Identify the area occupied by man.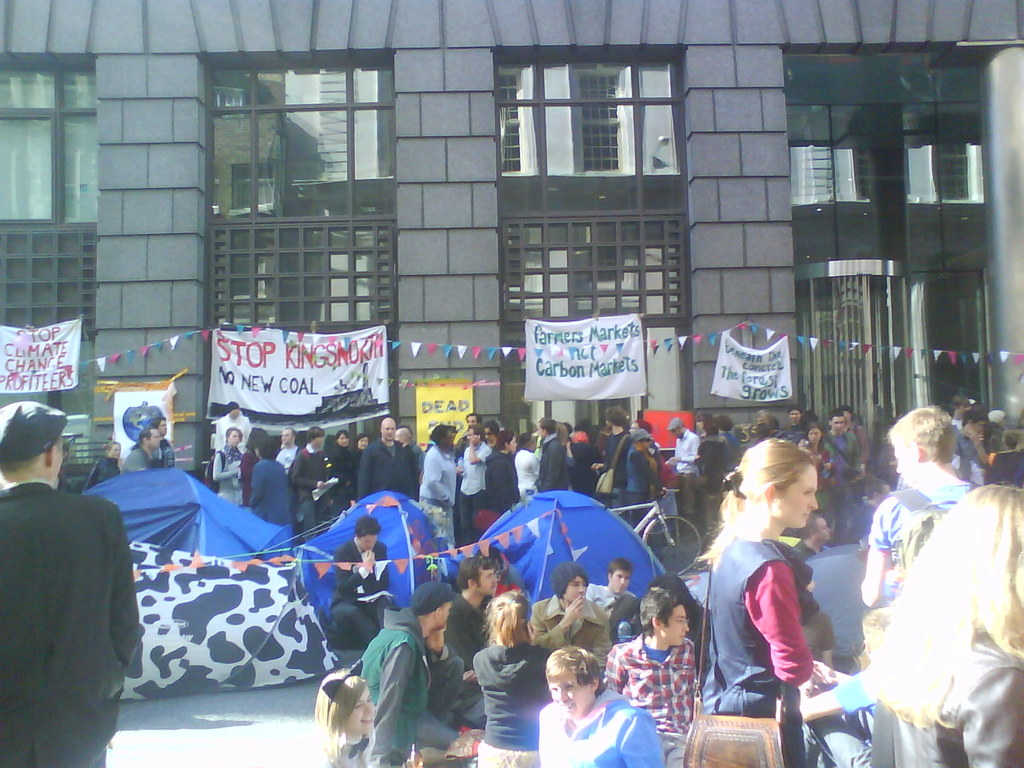
Area: pyautogui.locateOnScreen(361, 417, 419, 513).
